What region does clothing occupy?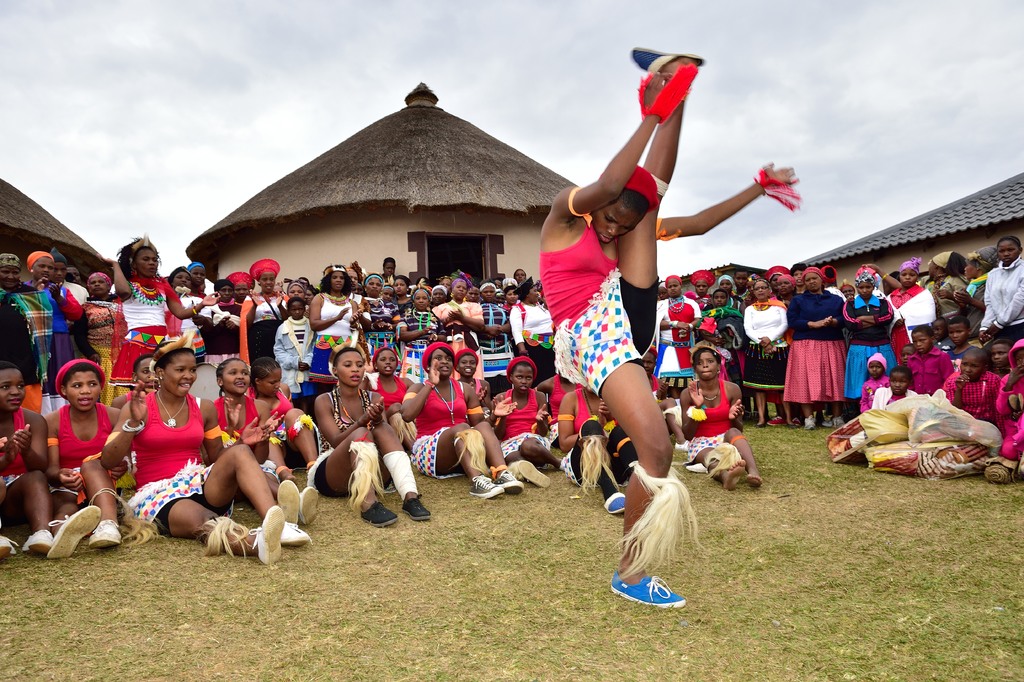
<box>105,460,212,518</box>.
